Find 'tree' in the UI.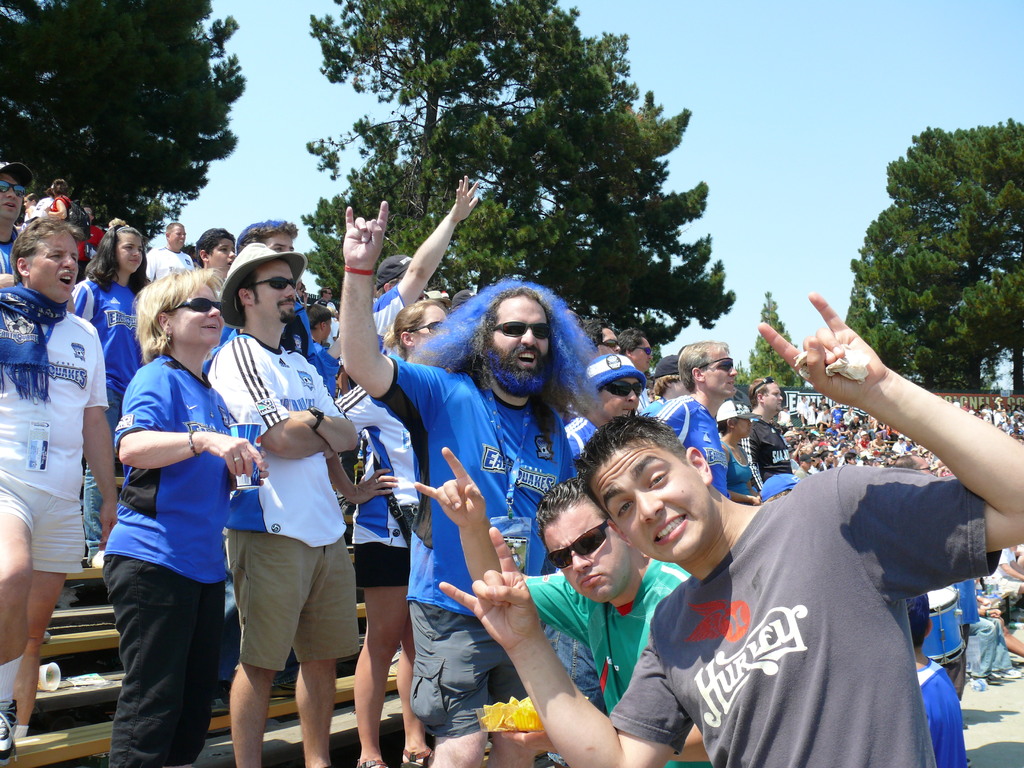
UI element at region(739, 288, 806, 393).
